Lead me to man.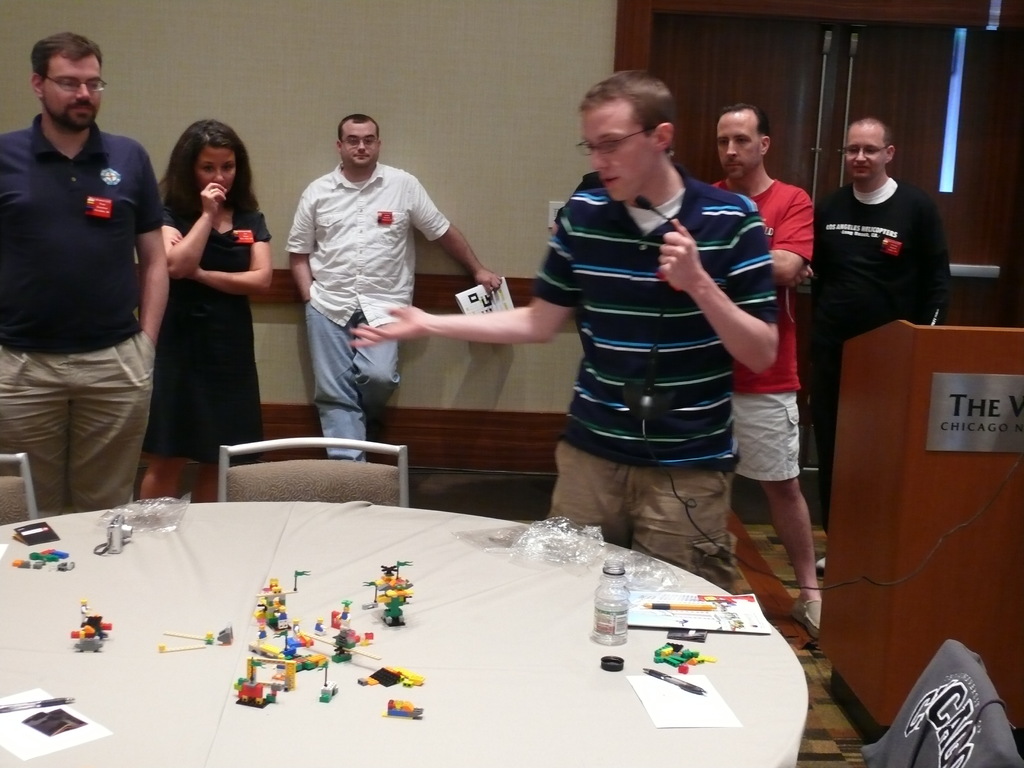
Lead to {"left": 706, "top": 100, "right": 824, "bottom": 639}.
